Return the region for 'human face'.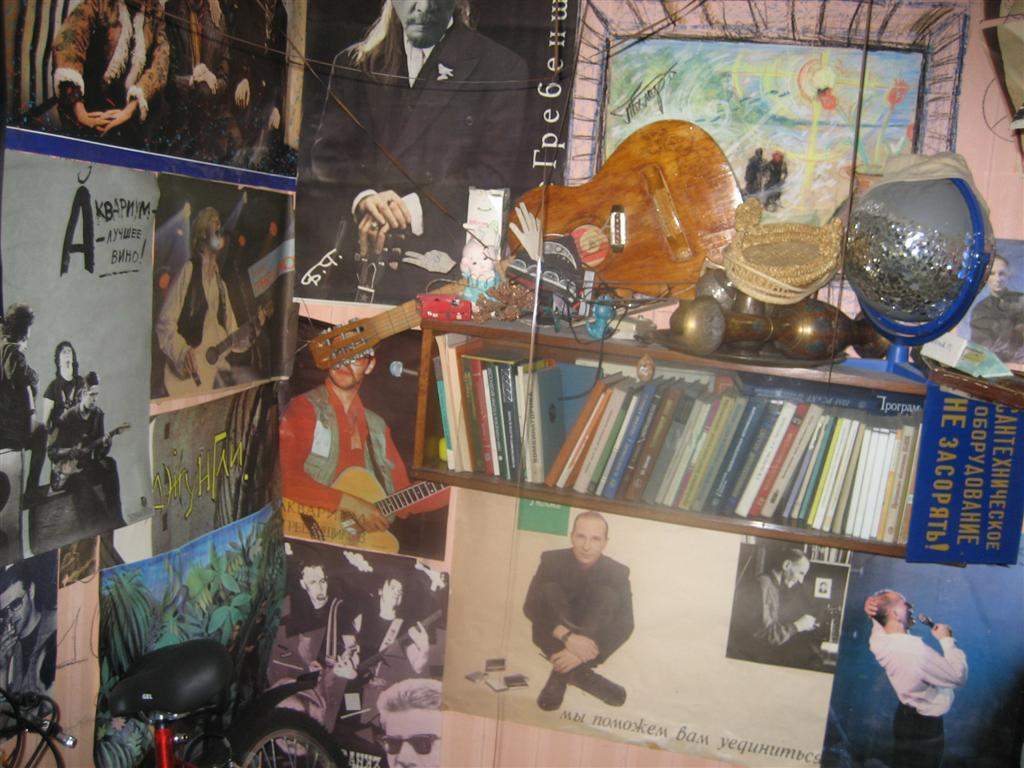
[84, 387, 99, 412].
